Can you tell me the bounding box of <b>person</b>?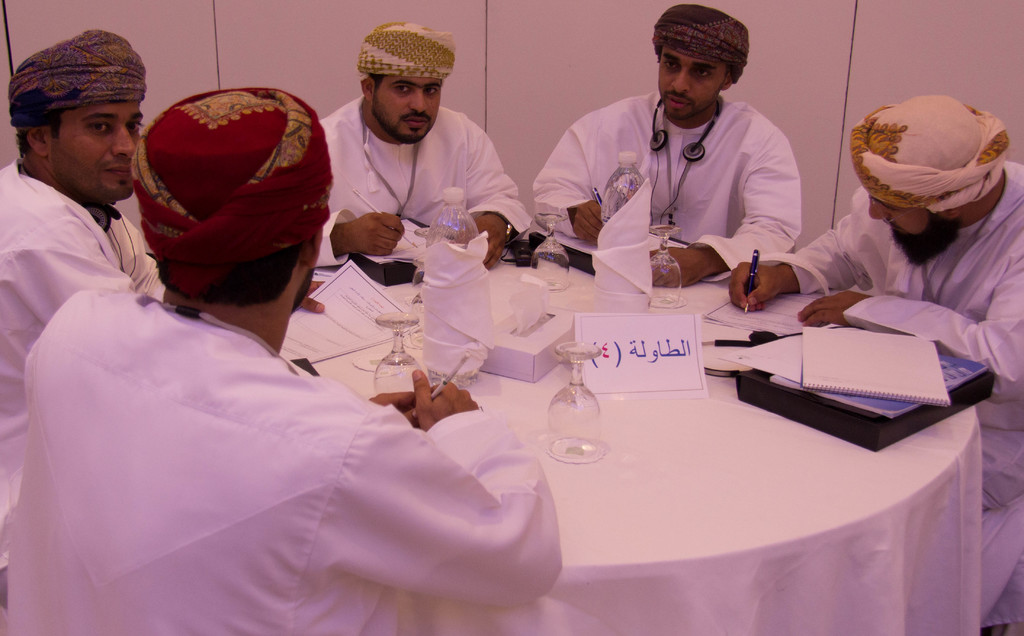
530 0 808 288.
